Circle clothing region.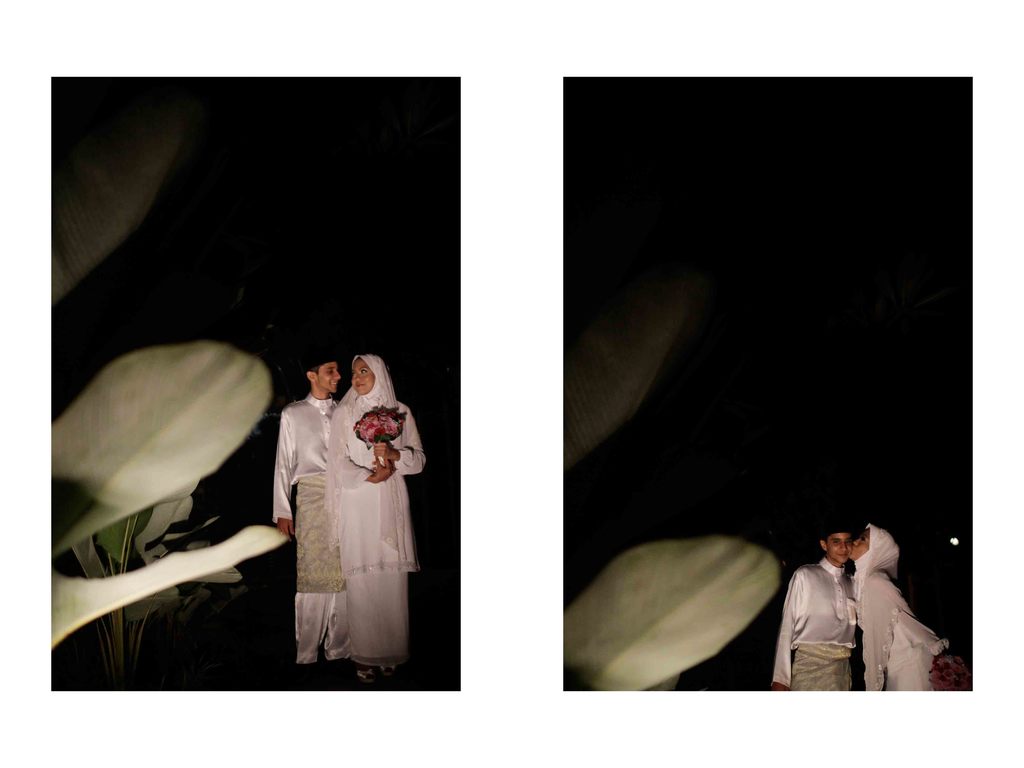
Region: [left=323, top=355, right=424, bottom=672].
